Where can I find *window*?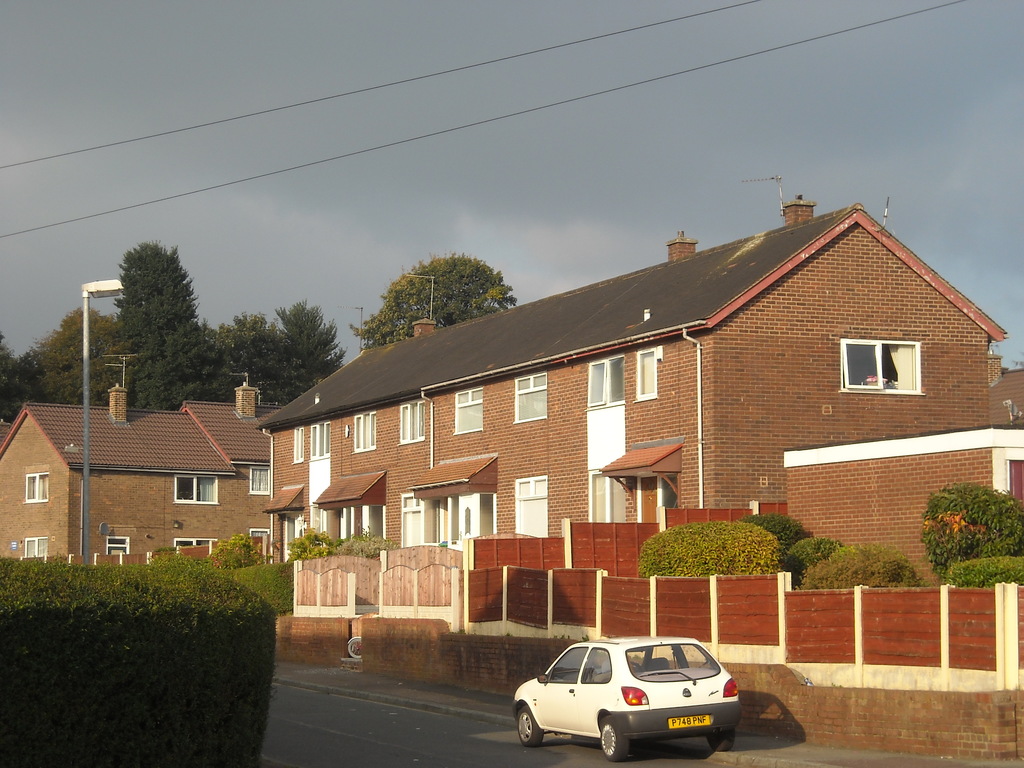
You can find it at {"left": 248, "top": 524, "right": 269, "bottom": 538}.
